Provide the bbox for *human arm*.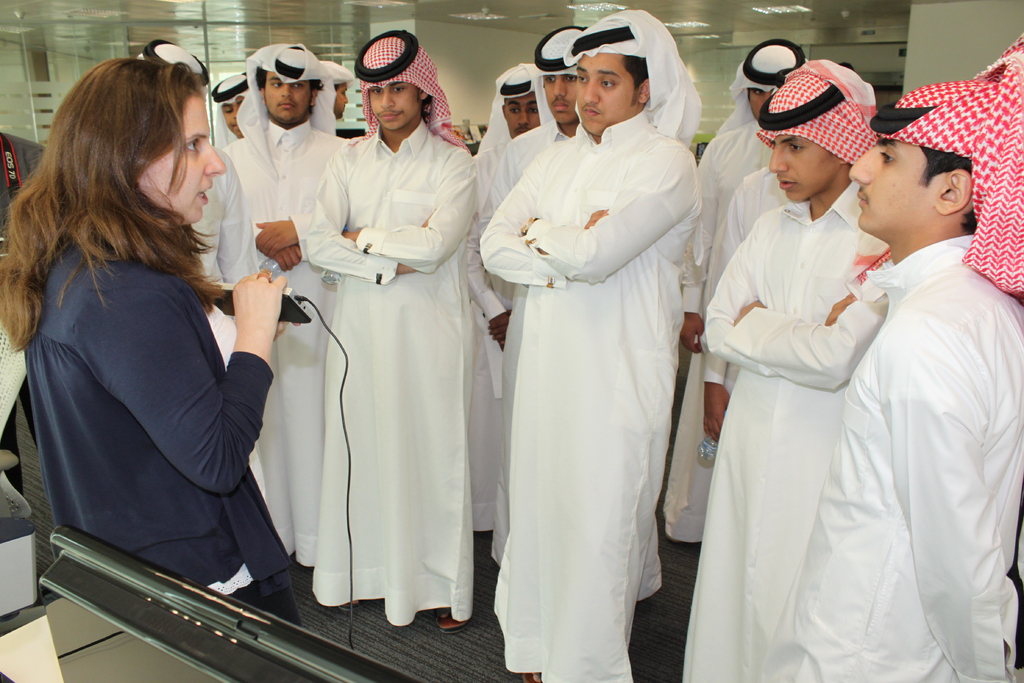
700 185 737 442.
